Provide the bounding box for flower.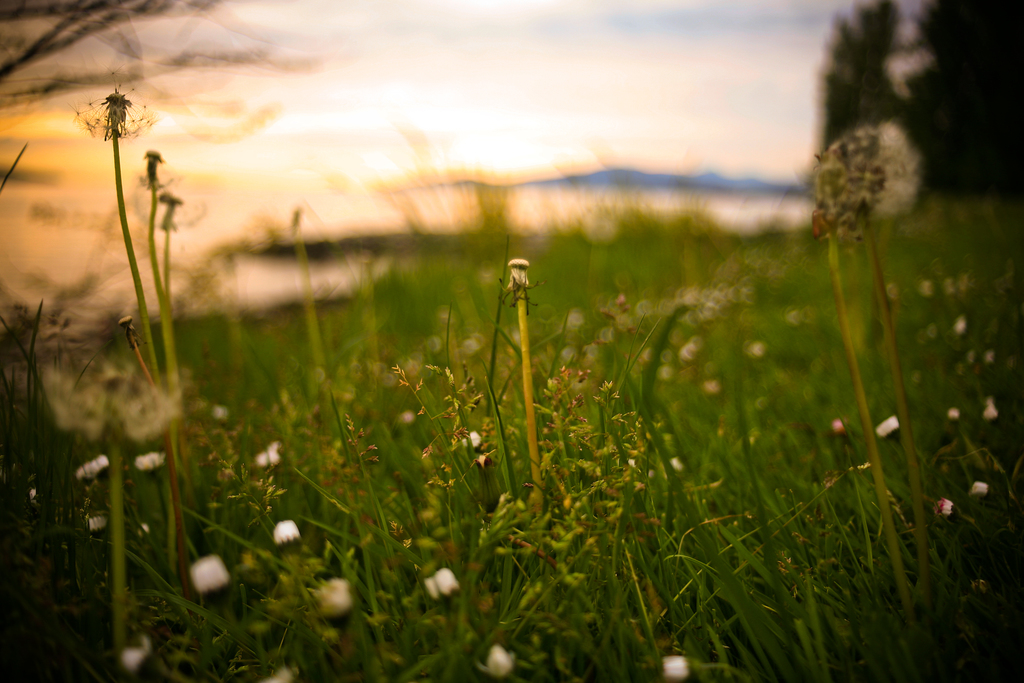
x1=483, y1=641, x2=515, y2=675.
